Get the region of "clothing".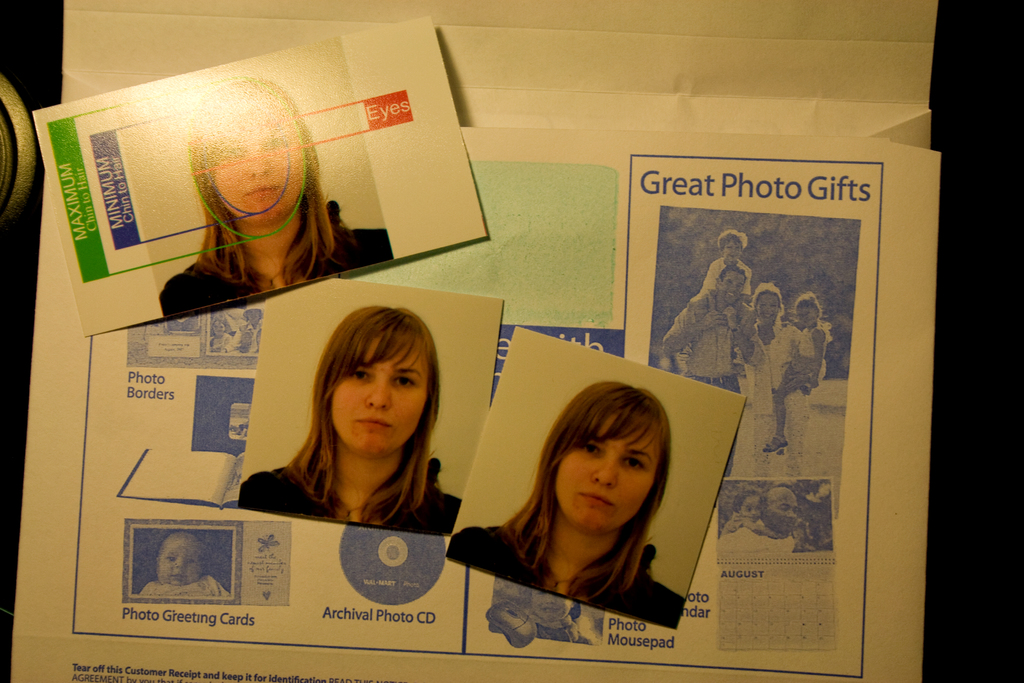
bbox=(161, 197, 391, 317).
